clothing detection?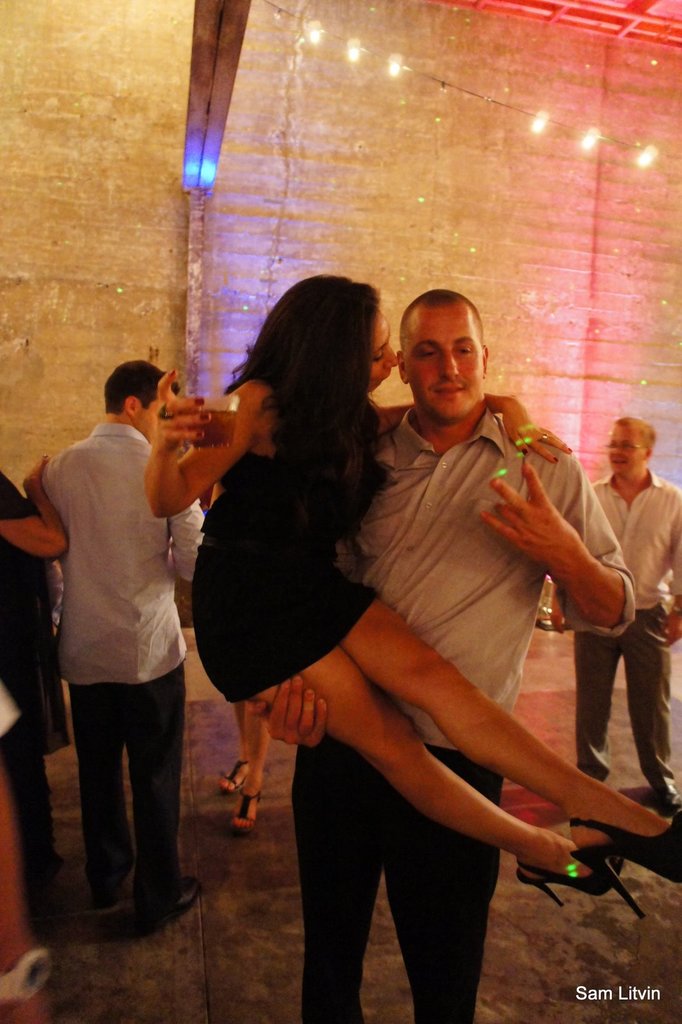
[left=187, top=376, right=380, bottom=707]
